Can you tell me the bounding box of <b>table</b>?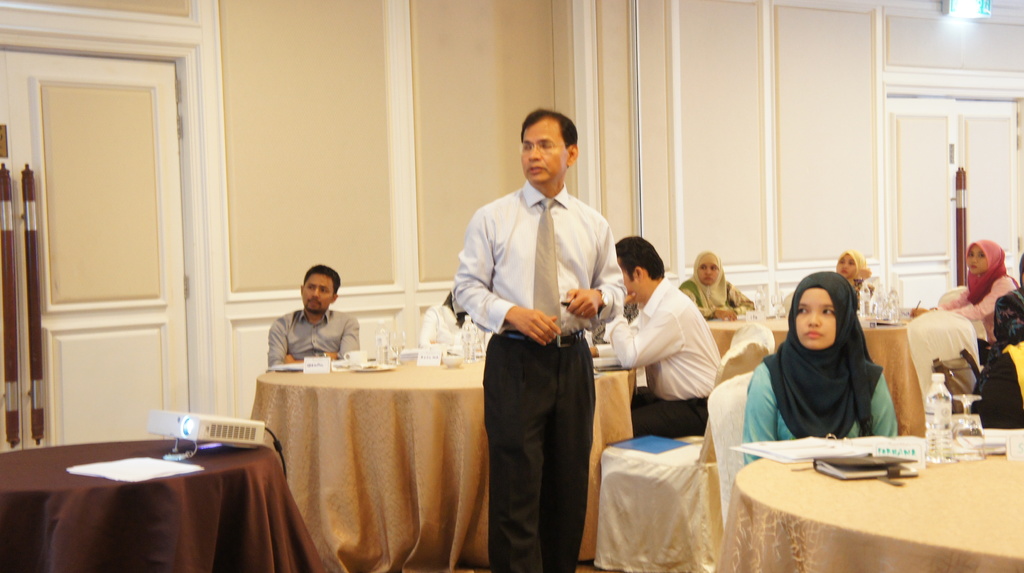
Rect(721, 430, 1023, 572).
